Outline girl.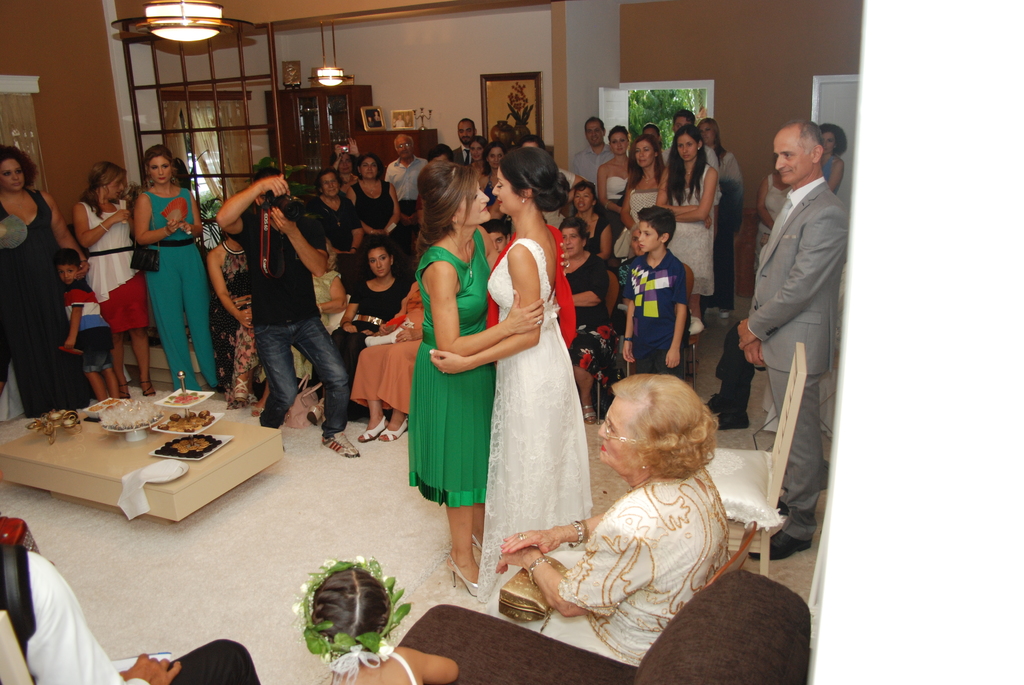
Outline: (x1=127, y1=141, x2=223, y2=395).
